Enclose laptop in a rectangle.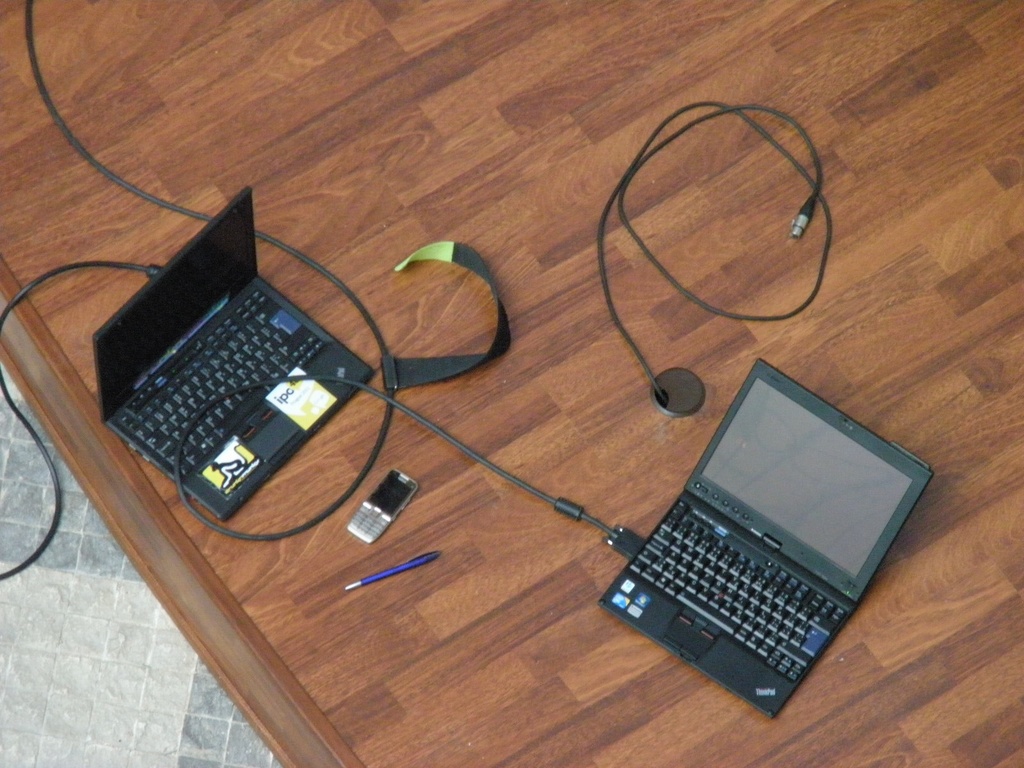
x1=91 y1=187 x2=374 y2=522.
